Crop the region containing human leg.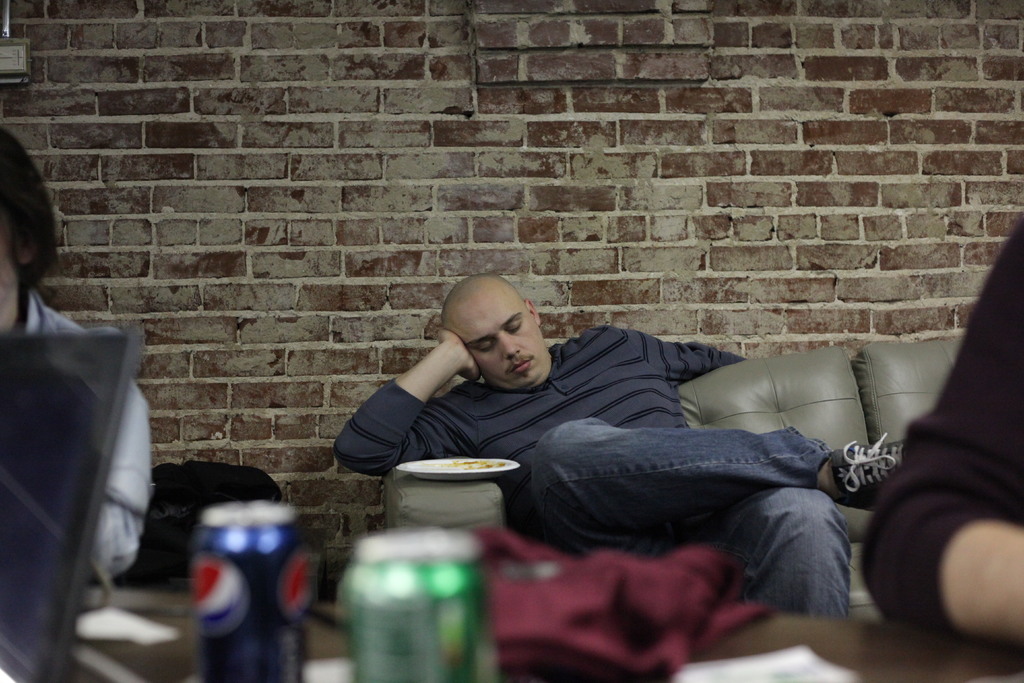
Crop region: x1=532, y1=418, x2=909, y2=561.
